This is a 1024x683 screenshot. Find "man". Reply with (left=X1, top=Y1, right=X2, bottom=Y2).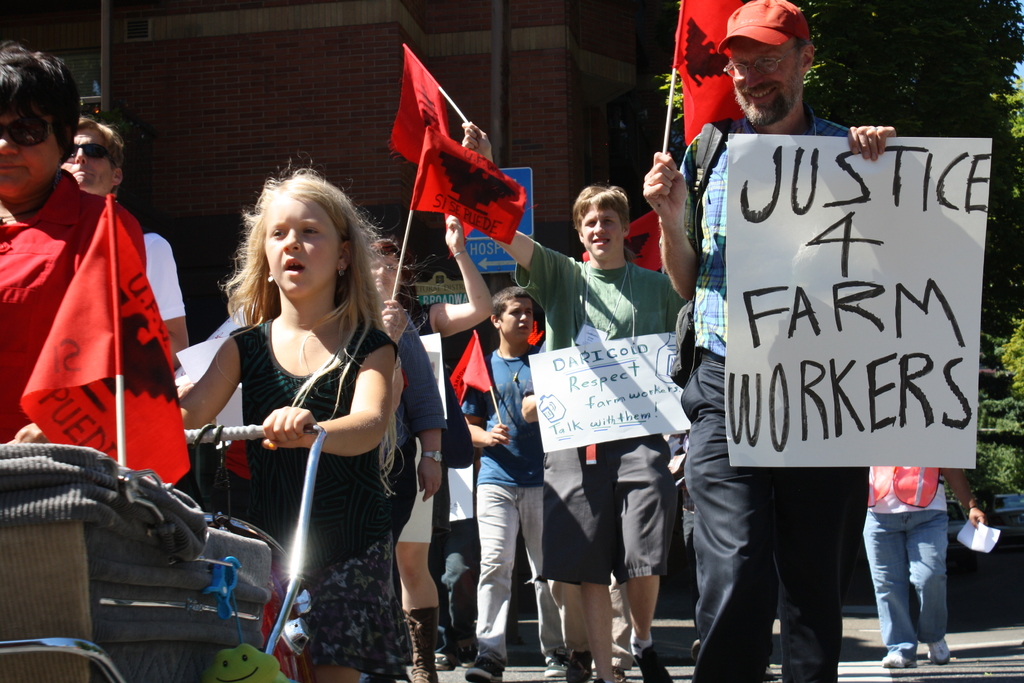
(left=51, top=114, right=187, bottom=372).
